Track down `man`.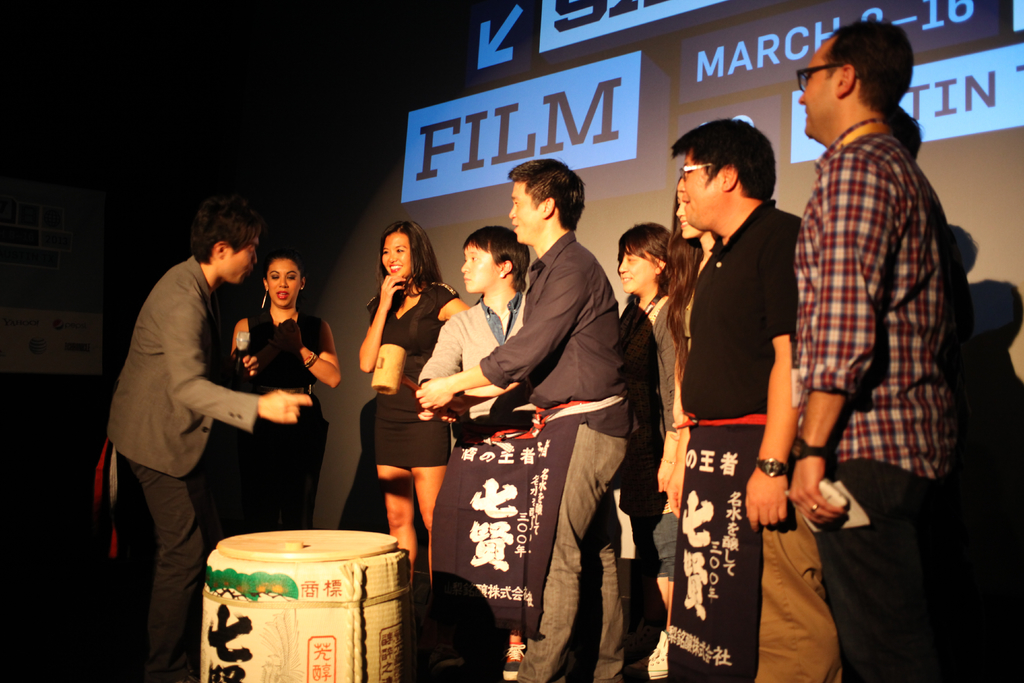
Tracked to (413, 160, 634, 682).
